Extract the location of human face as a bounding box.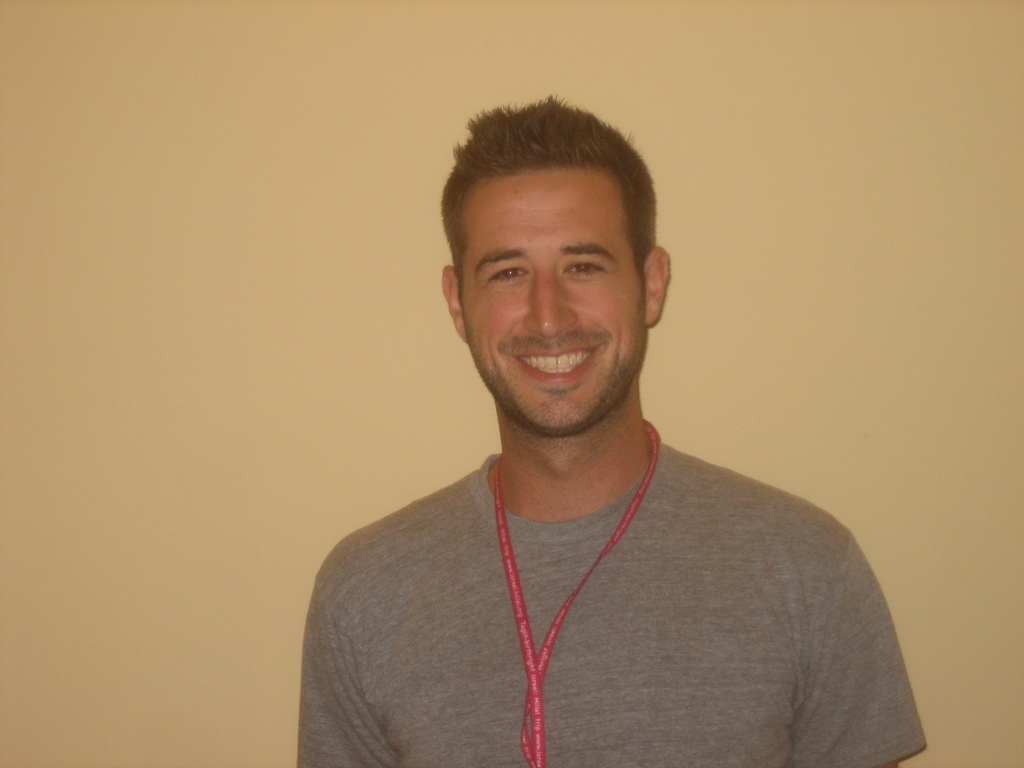
detection(461, 171, 643, 439).
